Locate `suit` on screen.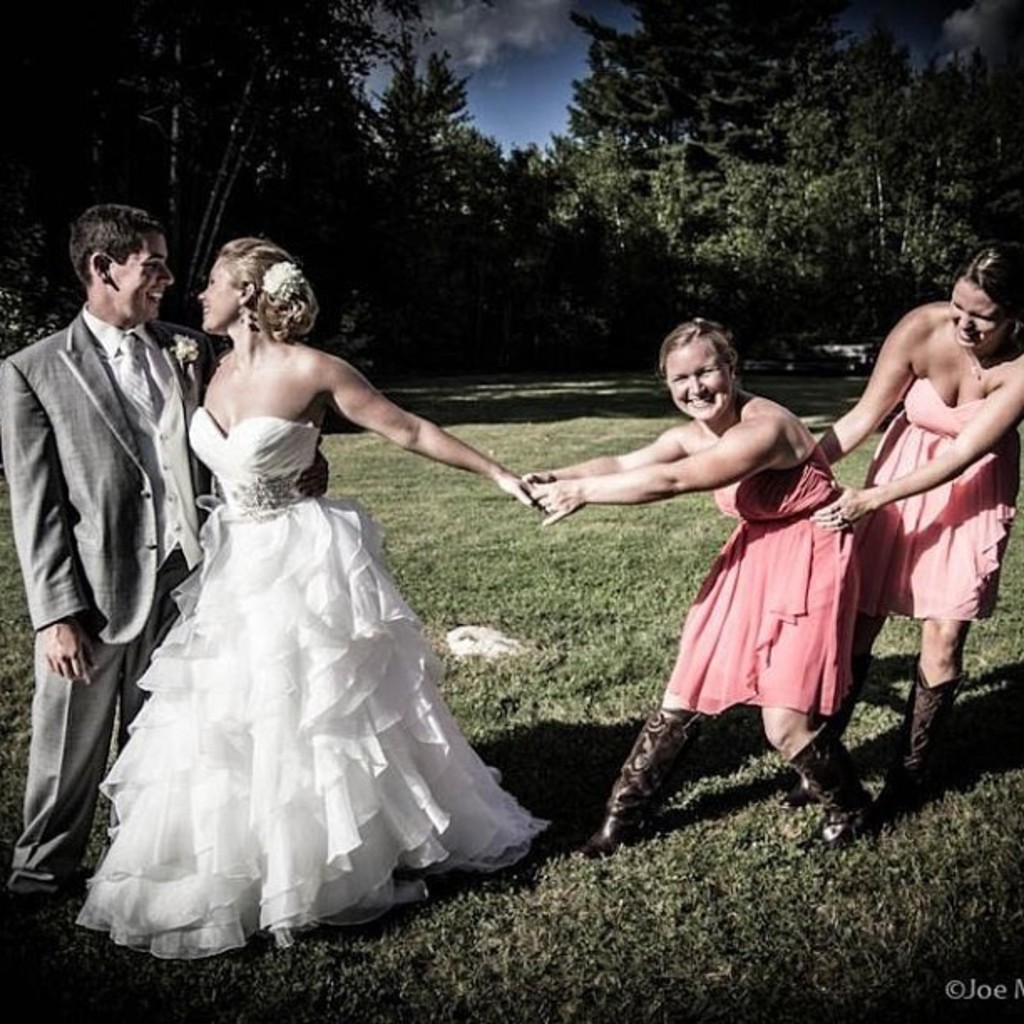
On screen at 0, 308, 218, 907.
